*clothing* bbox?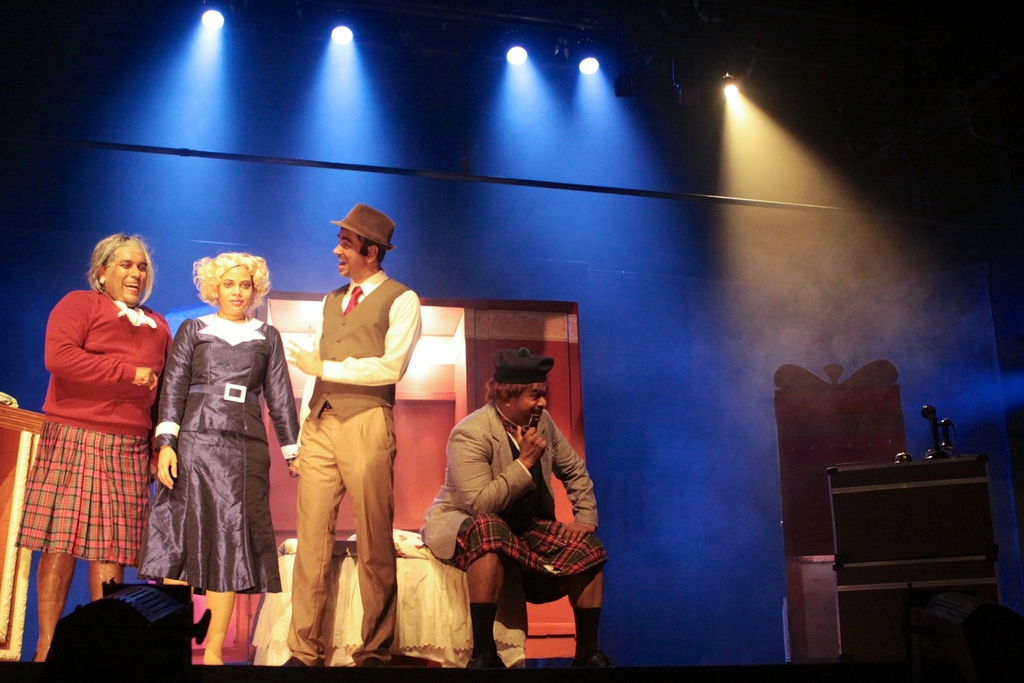
bbox=(12, 289, 173, 570)
